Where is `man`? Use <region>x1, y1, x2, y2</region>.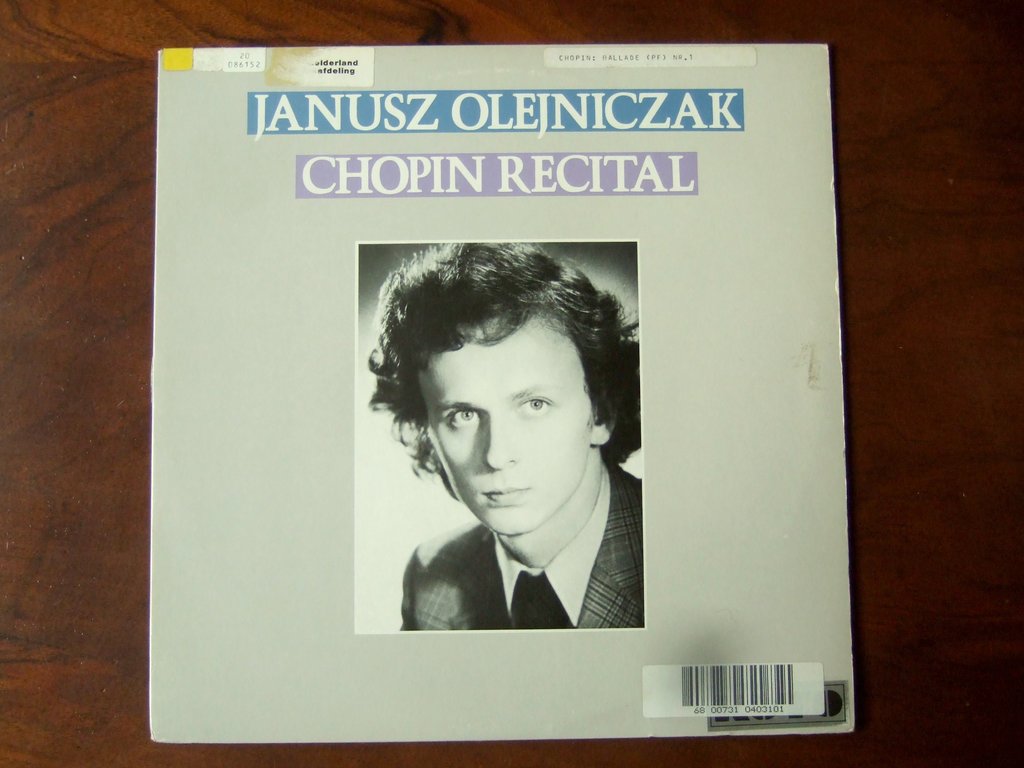
<region>367, 244, 644, 629</region>.
